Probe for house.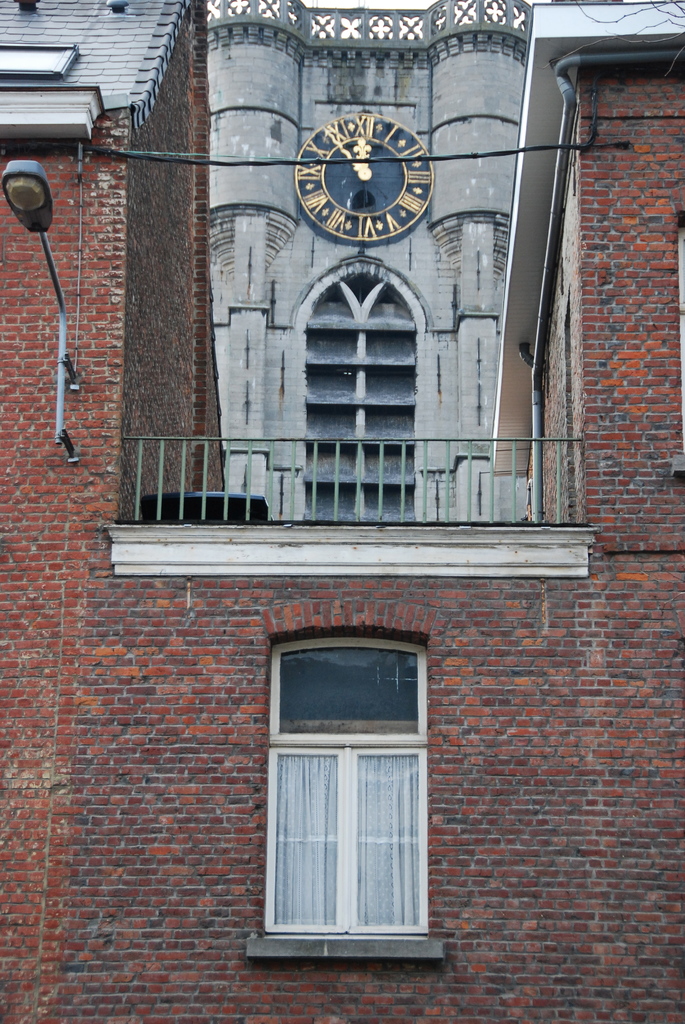
Probe result: (0, 0, 684, 1023).
